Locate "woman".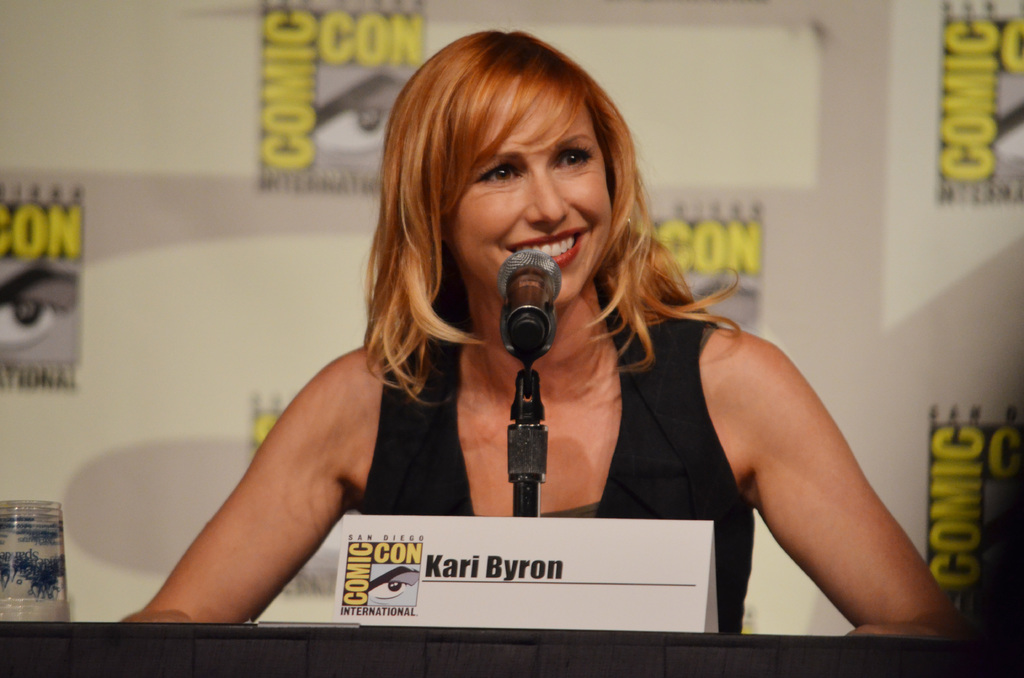
Bounding box: [181,49,881,636].
